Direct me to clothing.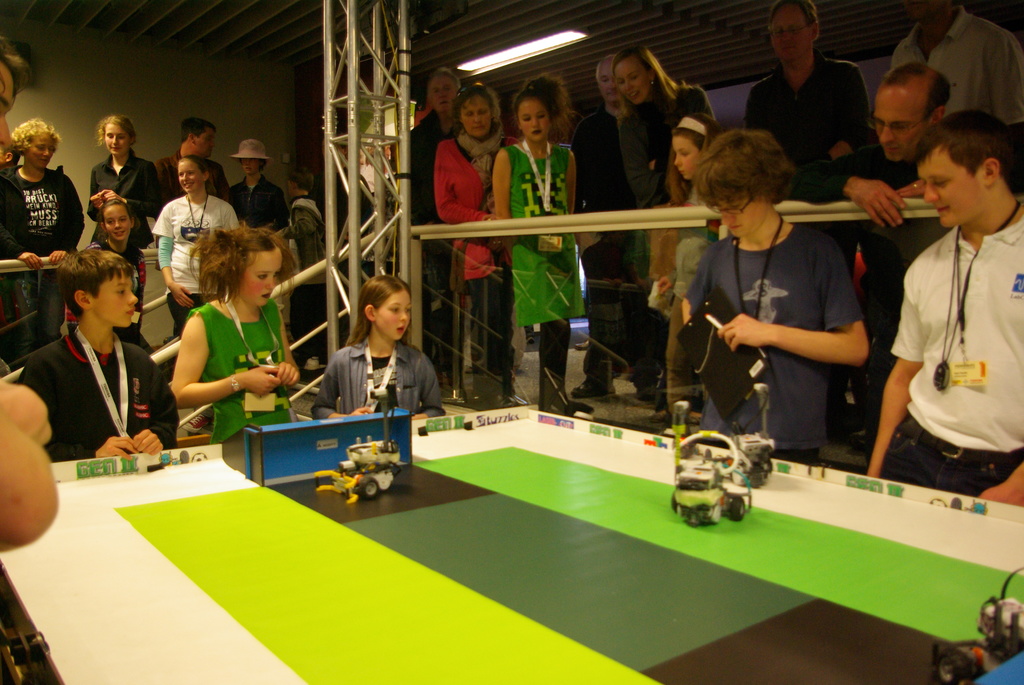
Direction: locate(188, 294, 292, 443).
